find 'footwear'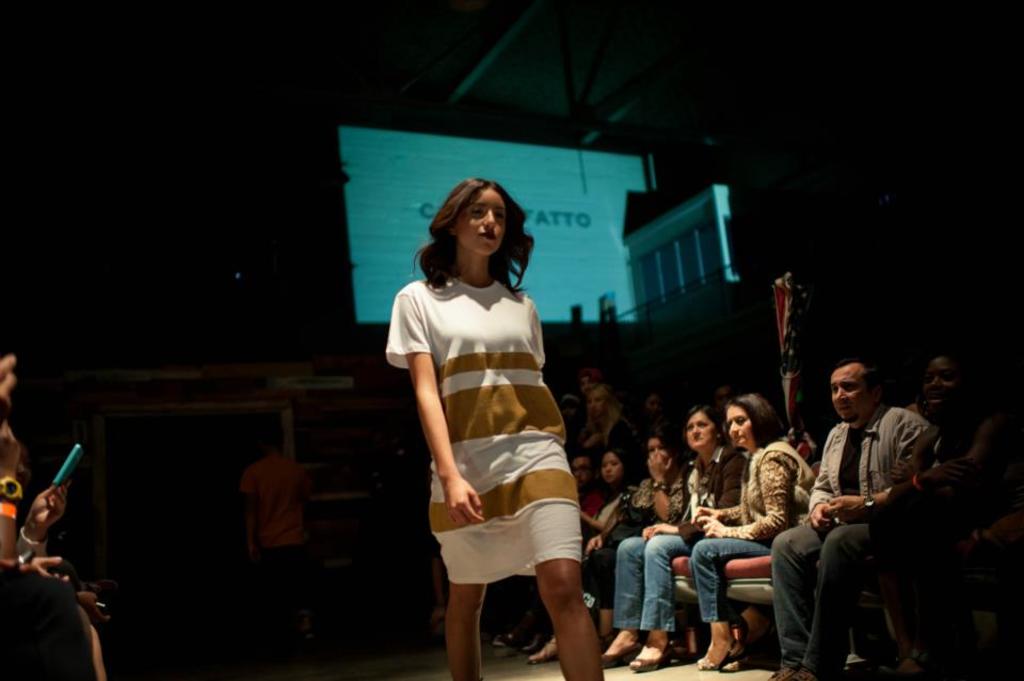
{"left": 627, "top": 636, "right": 679, "bottom": 661}
